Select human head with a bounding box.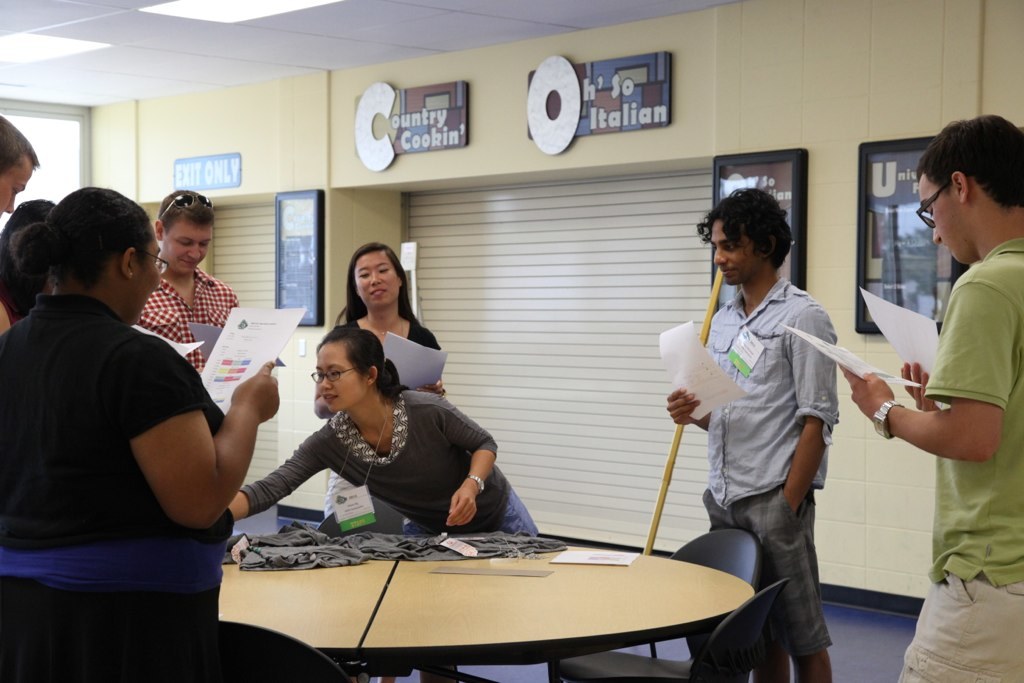
select_region(311, 326, 386, 411).
